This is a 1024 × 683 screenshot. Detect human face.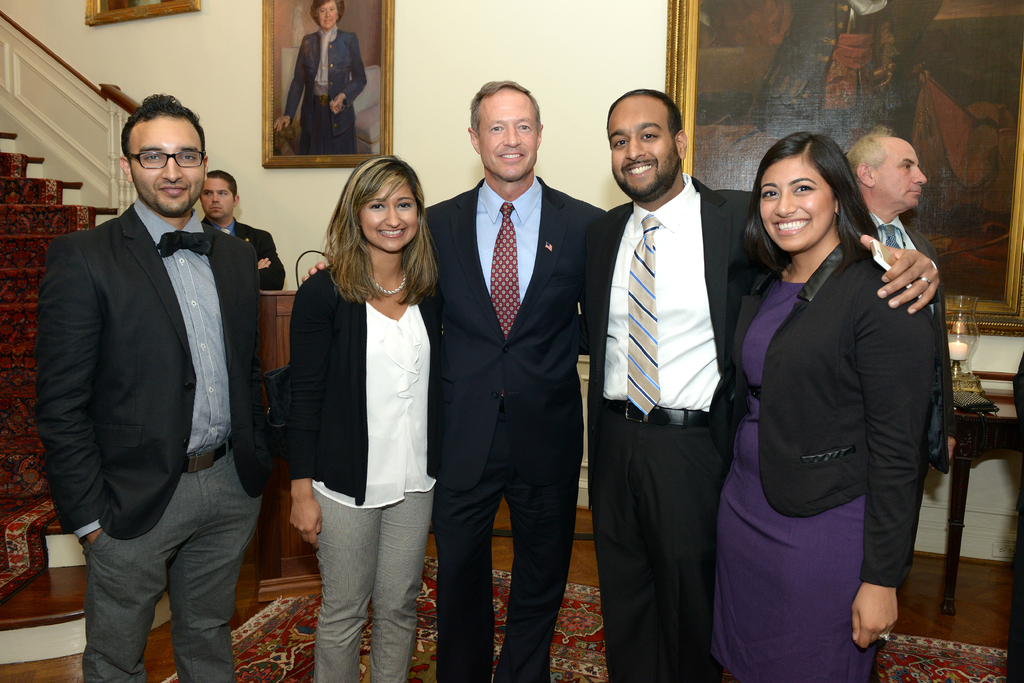
l=870, t=138, r=925, b=209.
